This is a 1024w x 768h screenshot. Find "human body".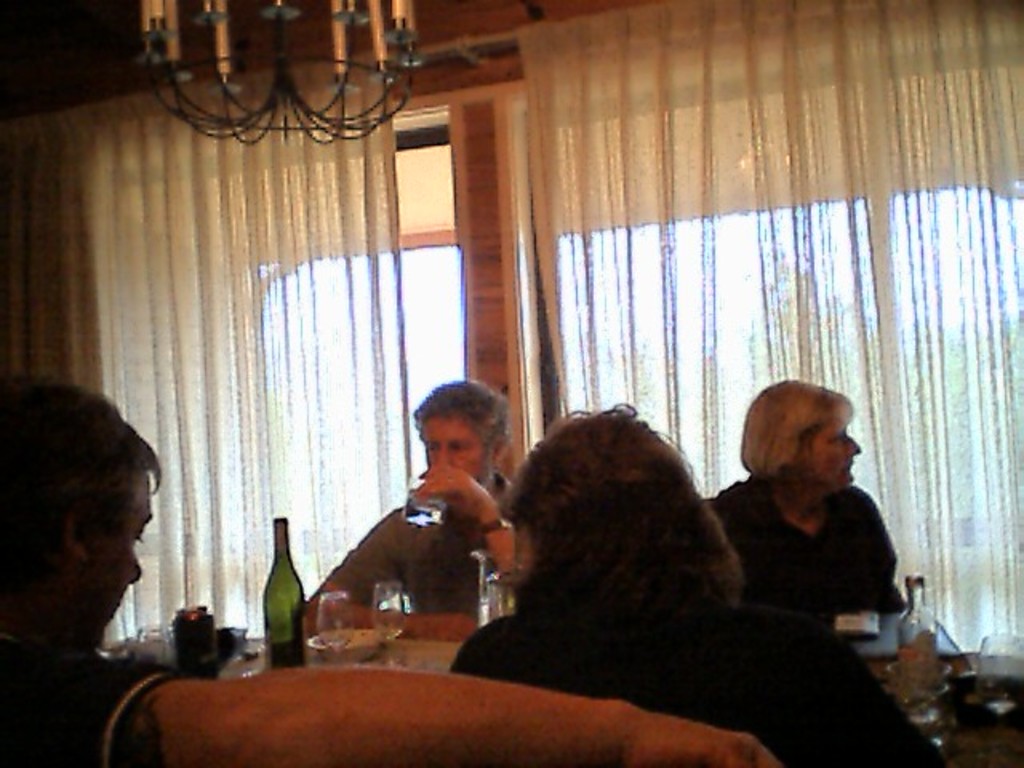
Bounding box: 0,373,781,766.
